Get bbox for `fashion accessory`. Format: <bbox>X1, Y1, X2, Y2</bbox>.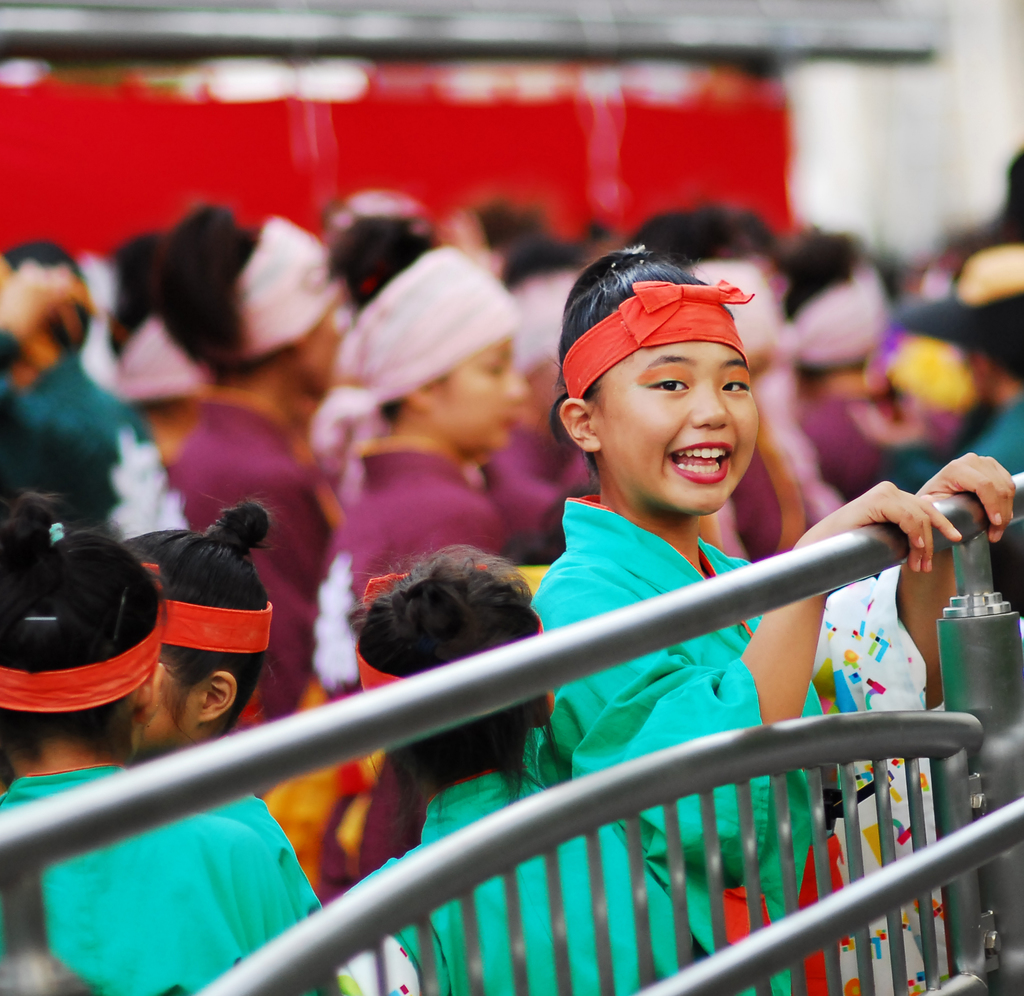
<bbox>153, 598, 276, 660</bbox>.
